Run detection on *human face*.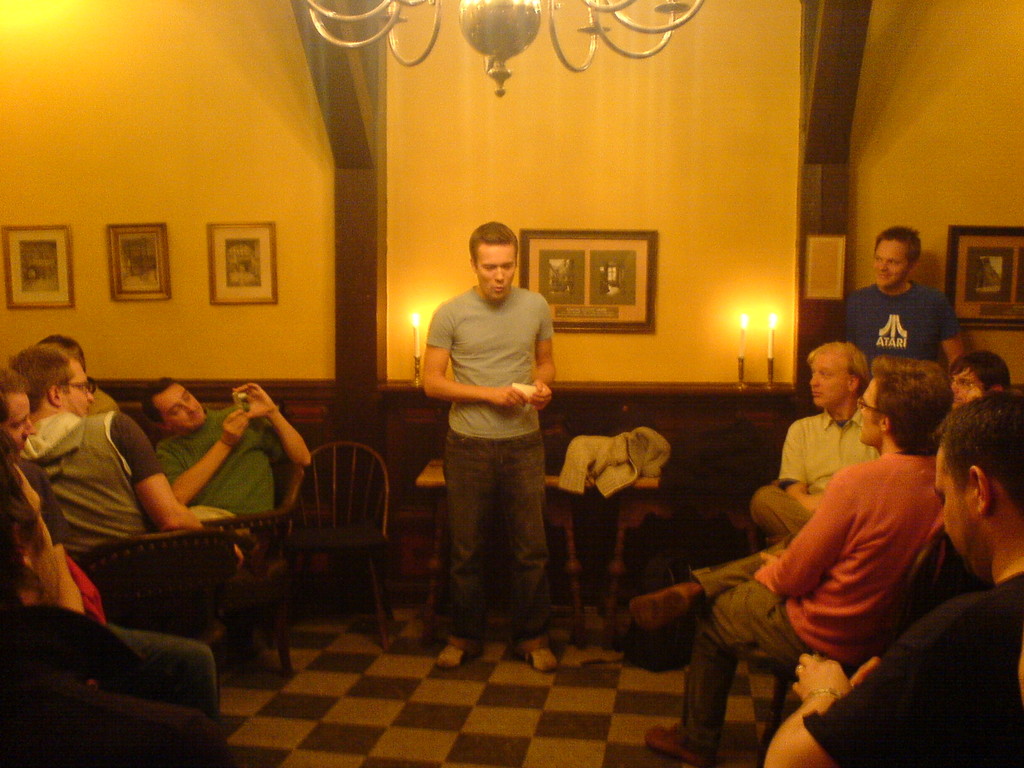
Result: 854/385/878/444.
